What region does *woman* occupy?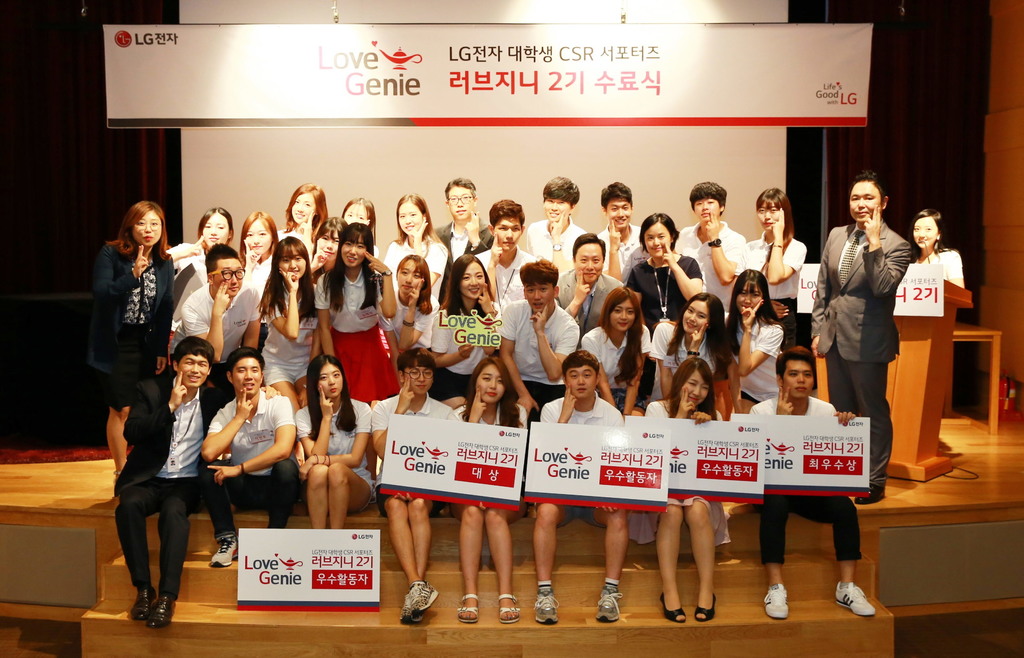
[80, 195, 177, 459].
